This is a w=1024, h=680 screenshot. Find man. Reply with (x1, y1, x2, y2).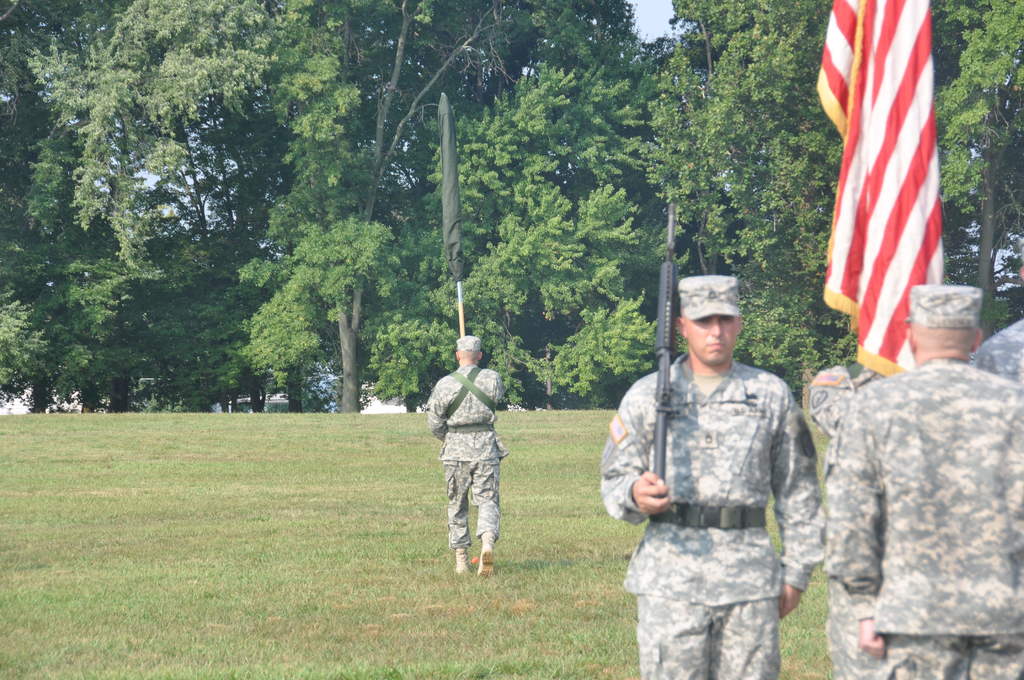
(821, 276, 1023, 679).
